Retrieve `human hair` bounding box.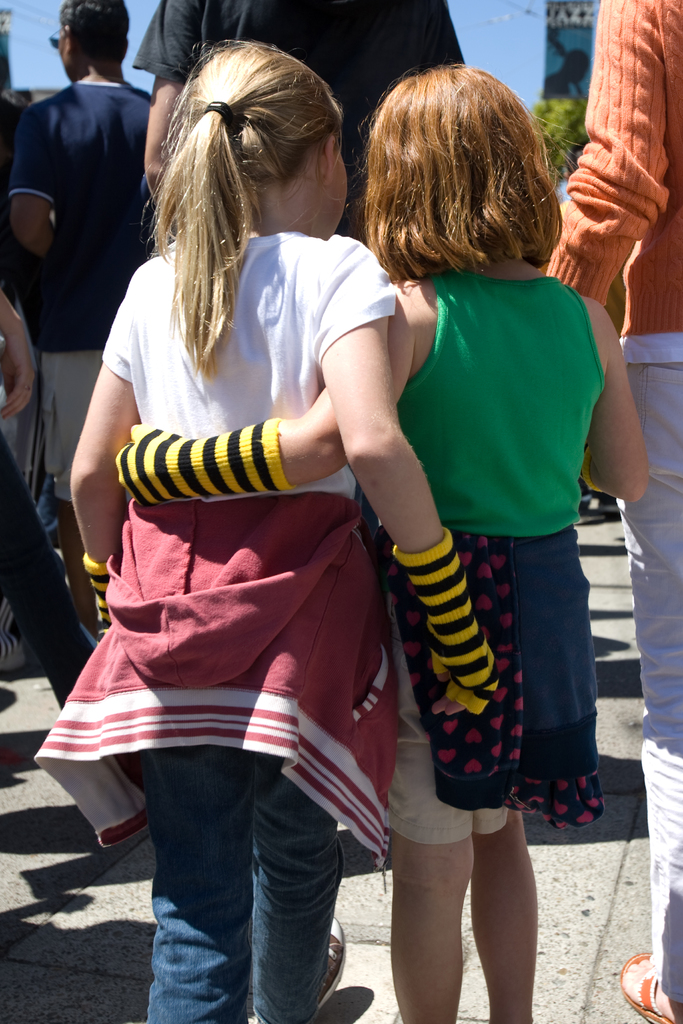
Bounding box: left=58, top=0, right=131, bottom=62.
